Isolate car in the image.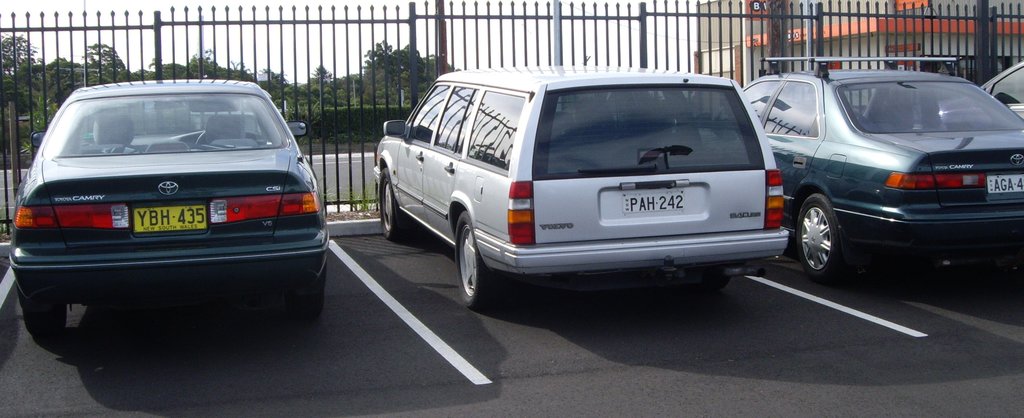
Isolated region: <bbox>981, 60, 1023, 119</bbox>.
